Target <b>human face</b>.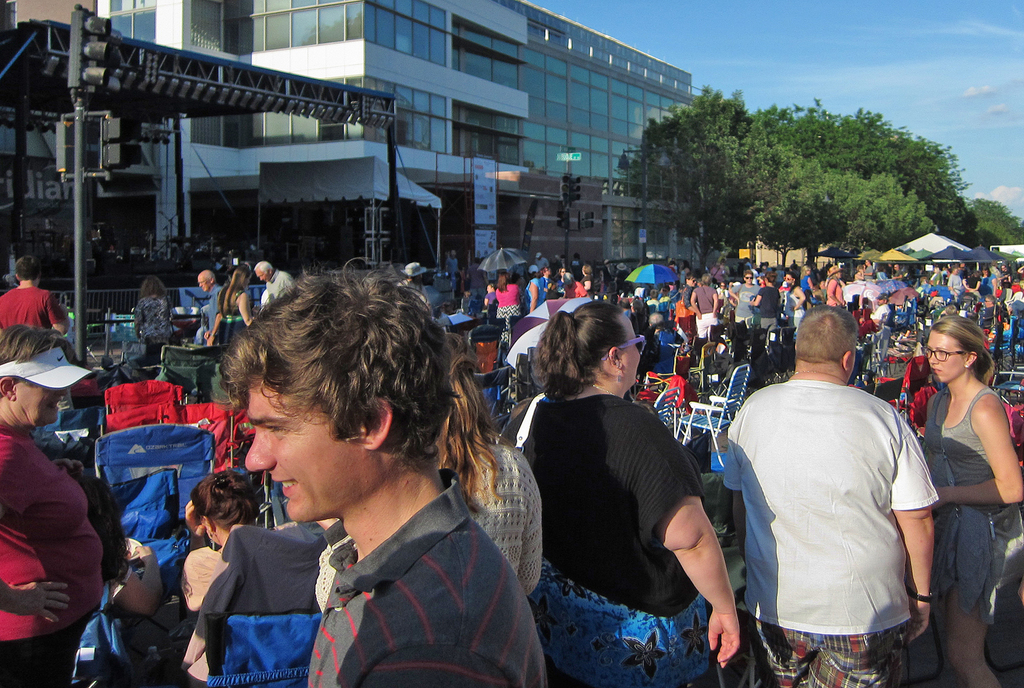
Target region: 927 328 972 383.
